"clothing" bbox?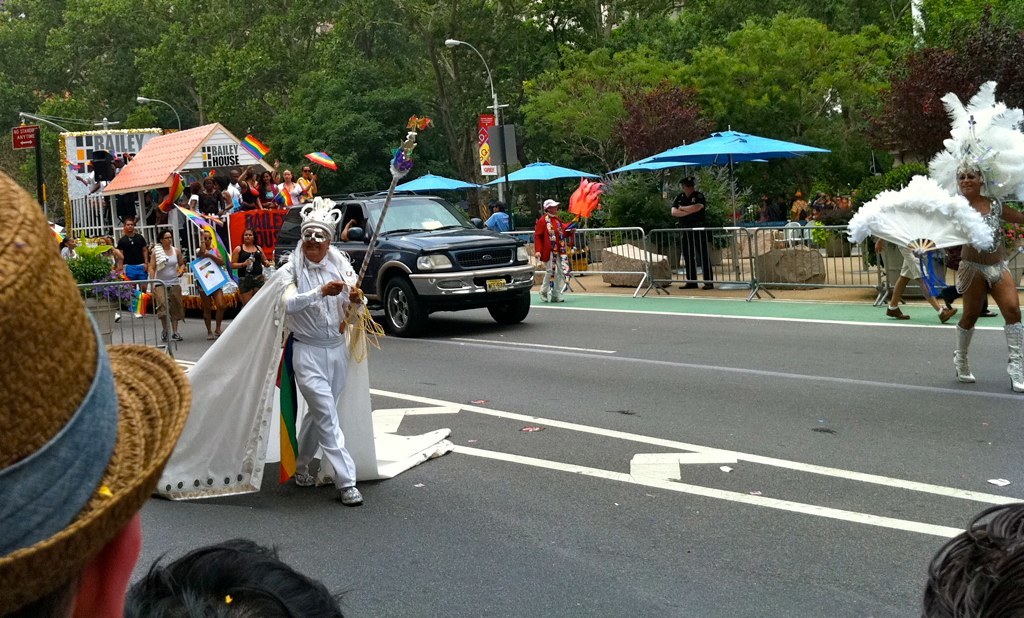
(left=181, top=223, right=366, bottom=514)
